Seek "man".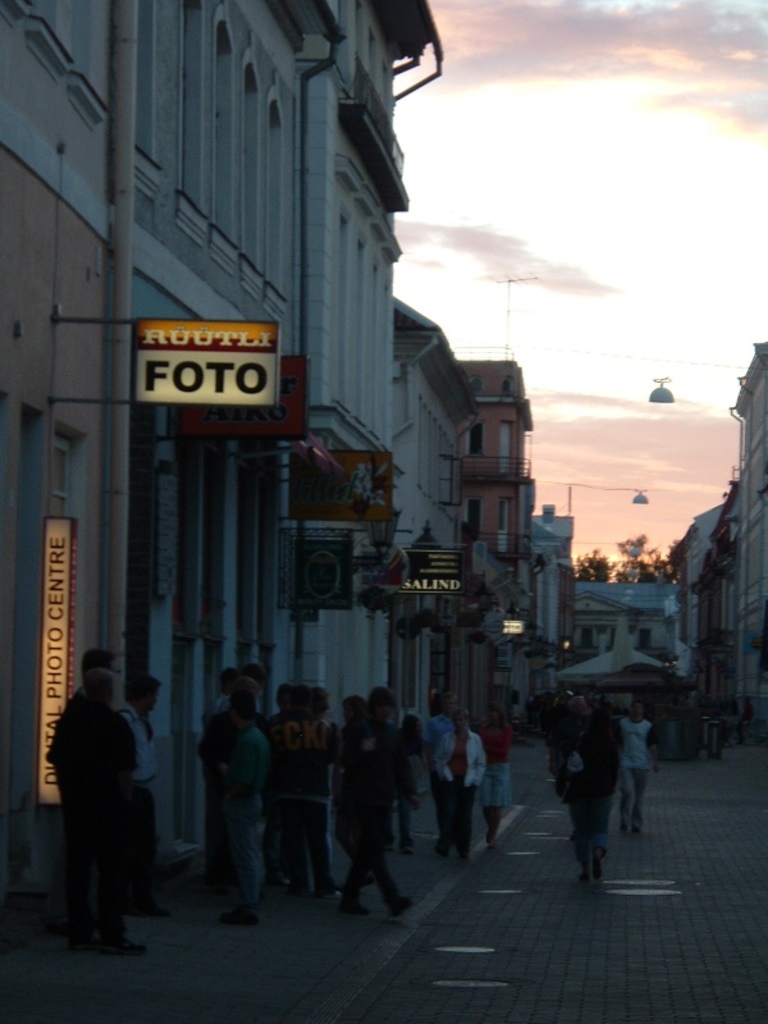
locate(561, 698, 653, 863).
